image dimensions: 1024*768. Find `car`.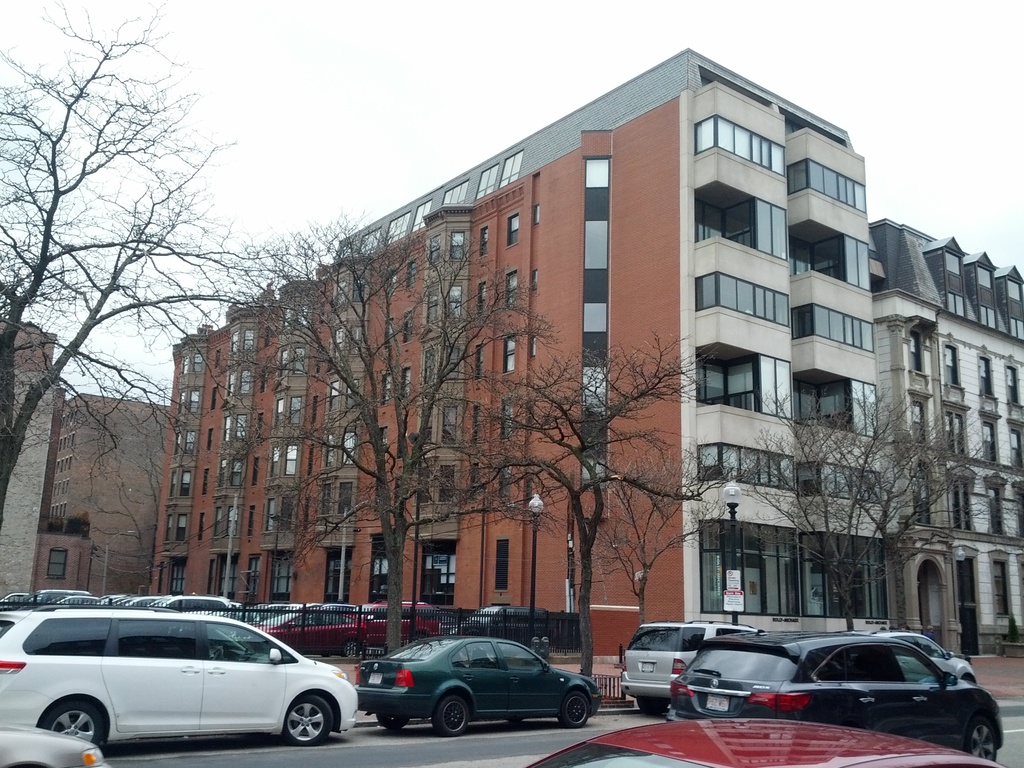
box(9, 605, 368, 755).
